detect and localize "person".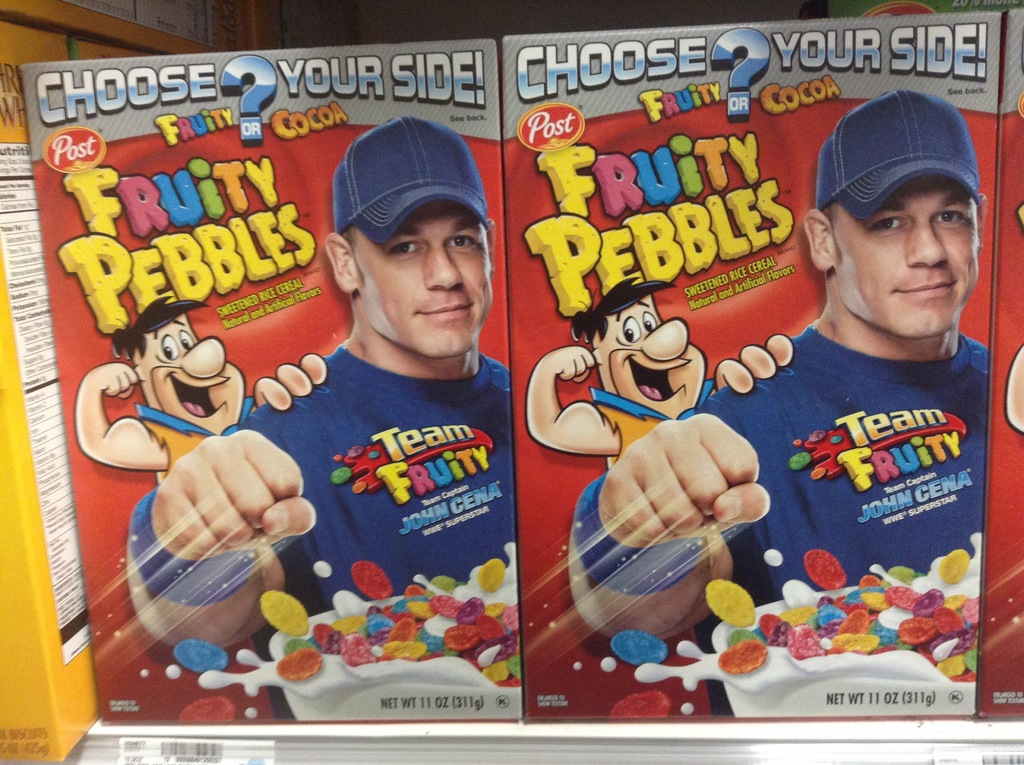
Localized at 527, 271, 787, 462.
